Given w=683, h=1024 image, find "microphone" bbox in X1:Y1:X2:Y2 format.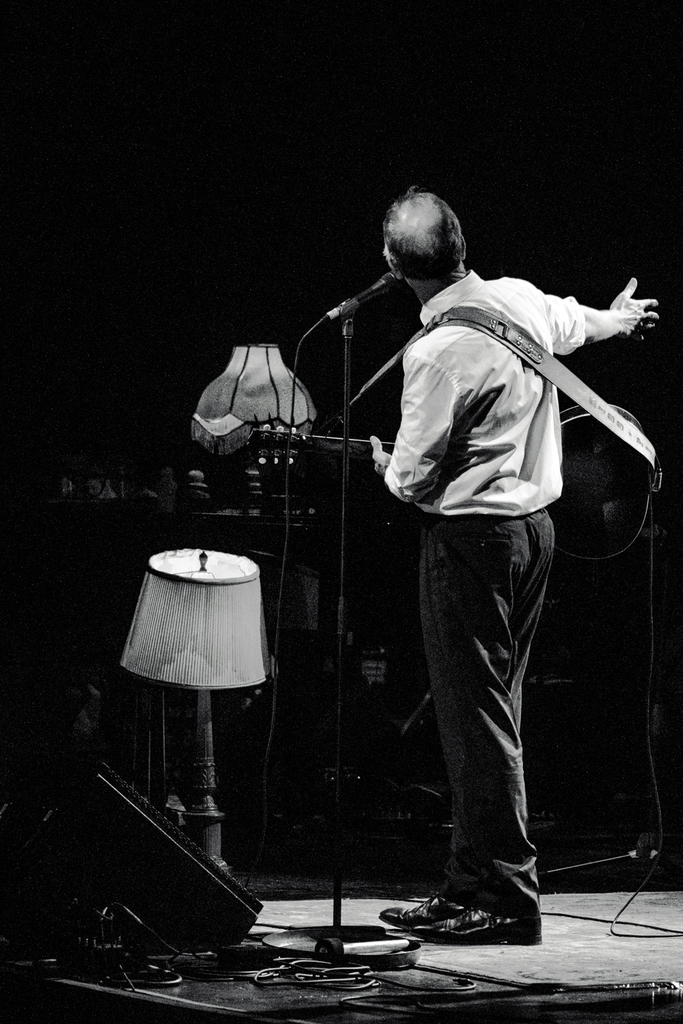
312:265:397:340.
